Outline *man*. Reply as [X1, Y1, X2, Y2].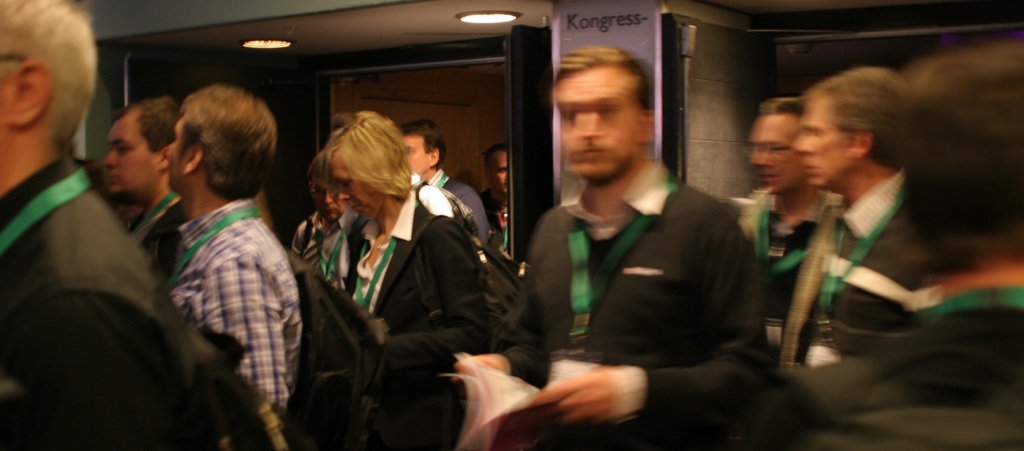
[0, 0, 248, 450].
